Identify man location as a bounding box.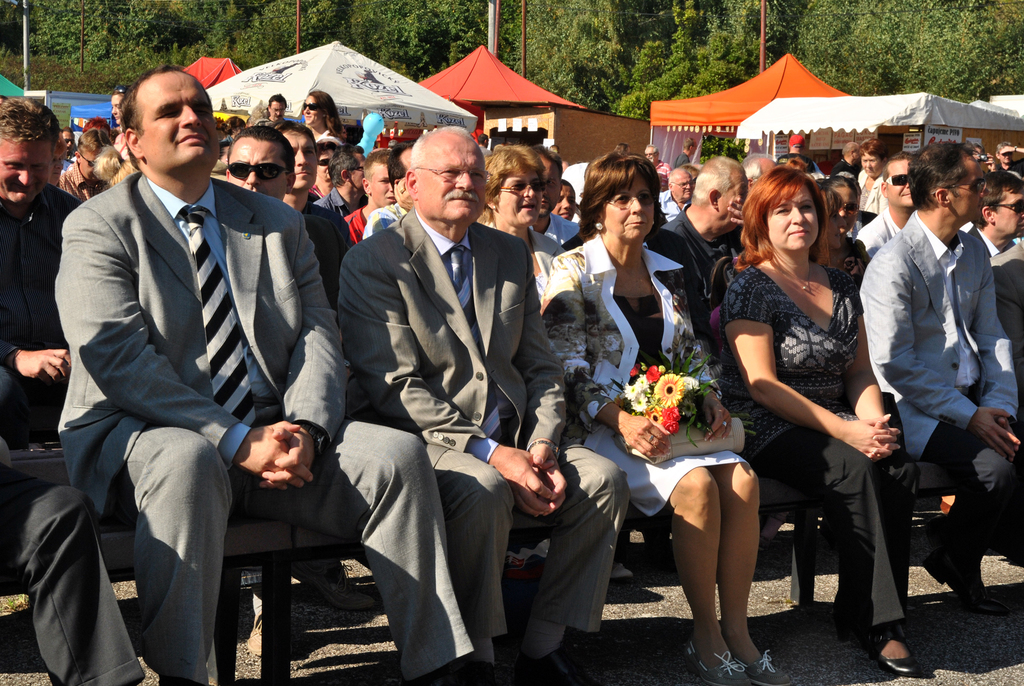
(left=54, top=61, right=472, bottom=685).
